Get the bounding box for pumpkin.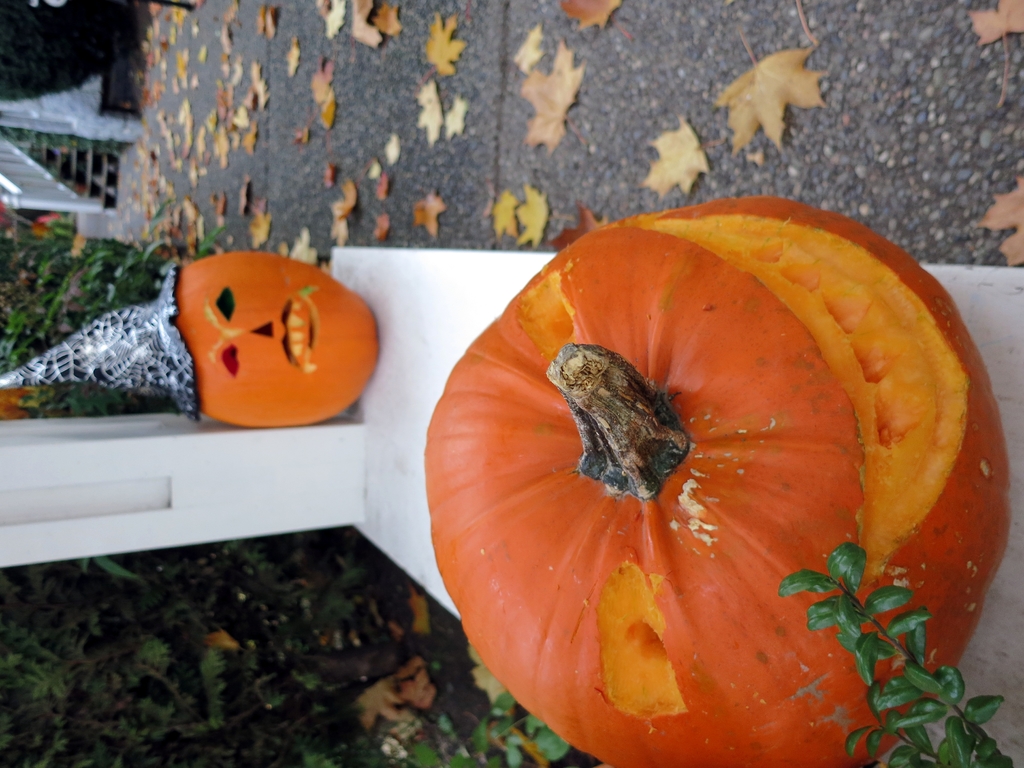
{"x1": 425, "y1": 193, "x2": 1013, "y2": 767}.
